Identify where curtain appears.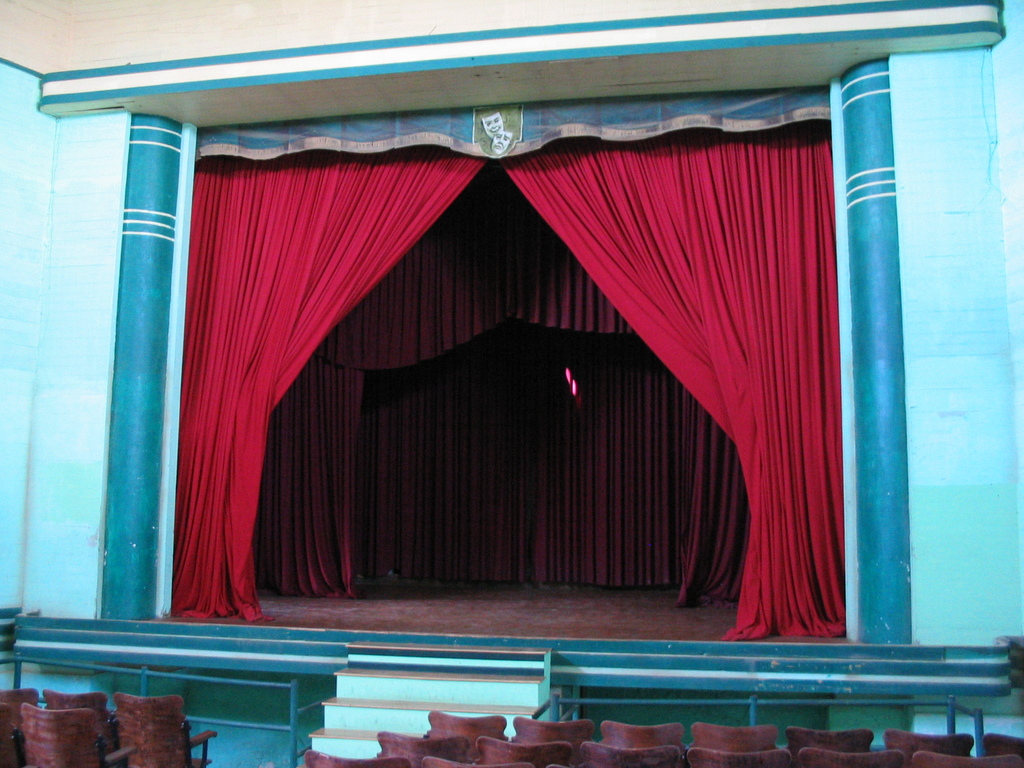
Appears at 353 340 699 582.
